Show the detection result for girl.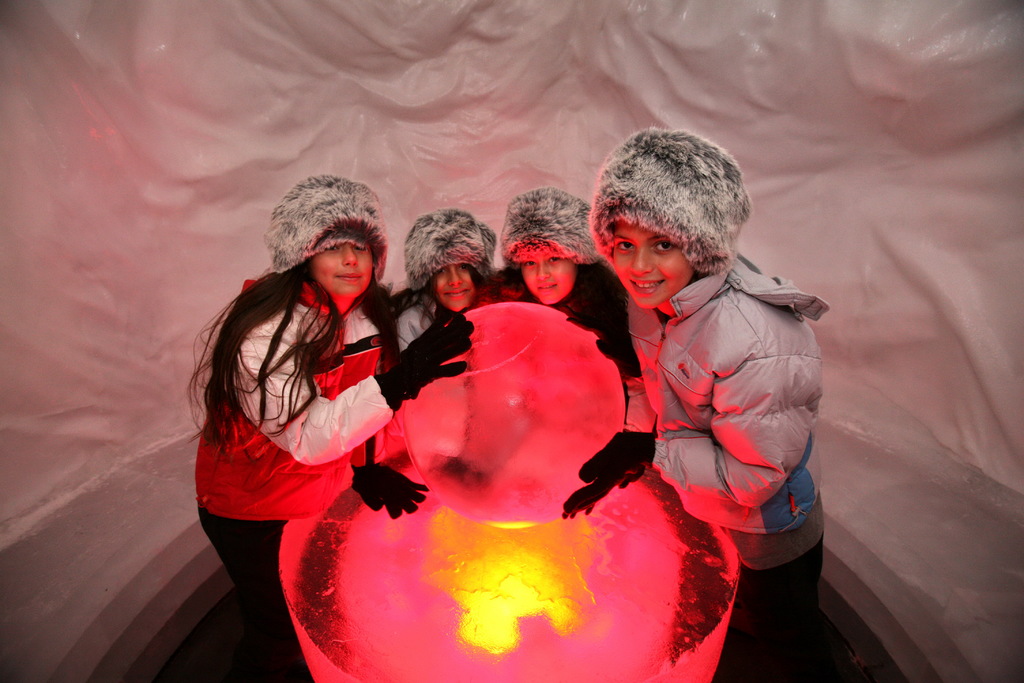
(492, 188, 653, 511).
